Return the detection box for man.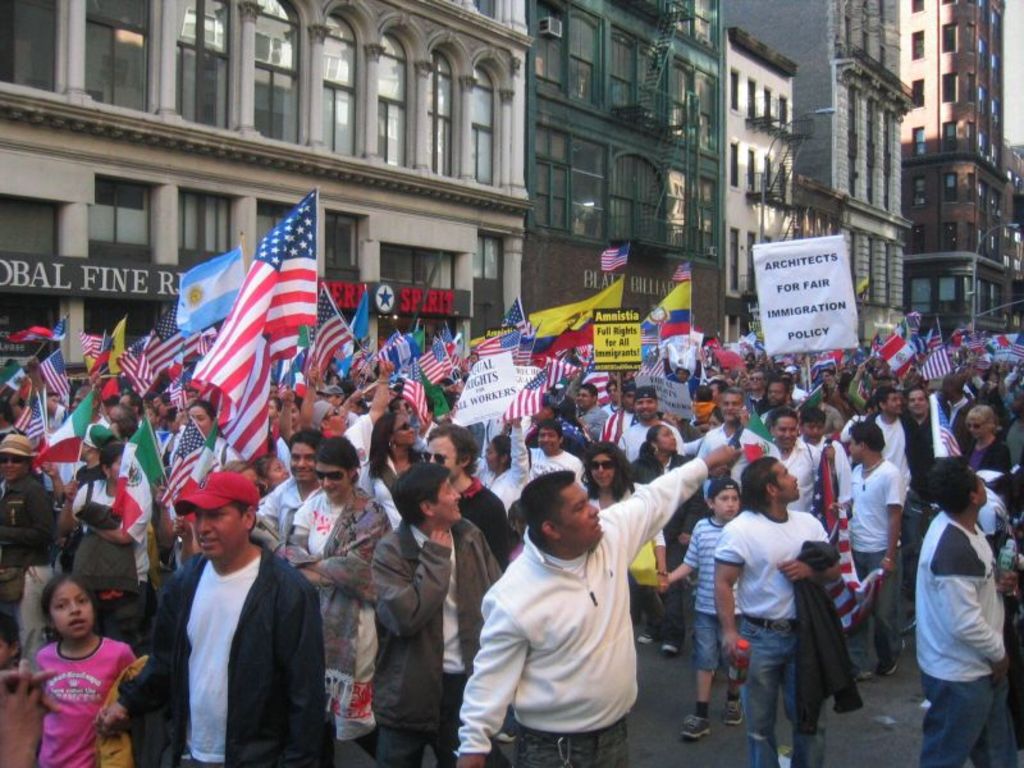
(x1=456, y1=453, x2=685, y2=753).
